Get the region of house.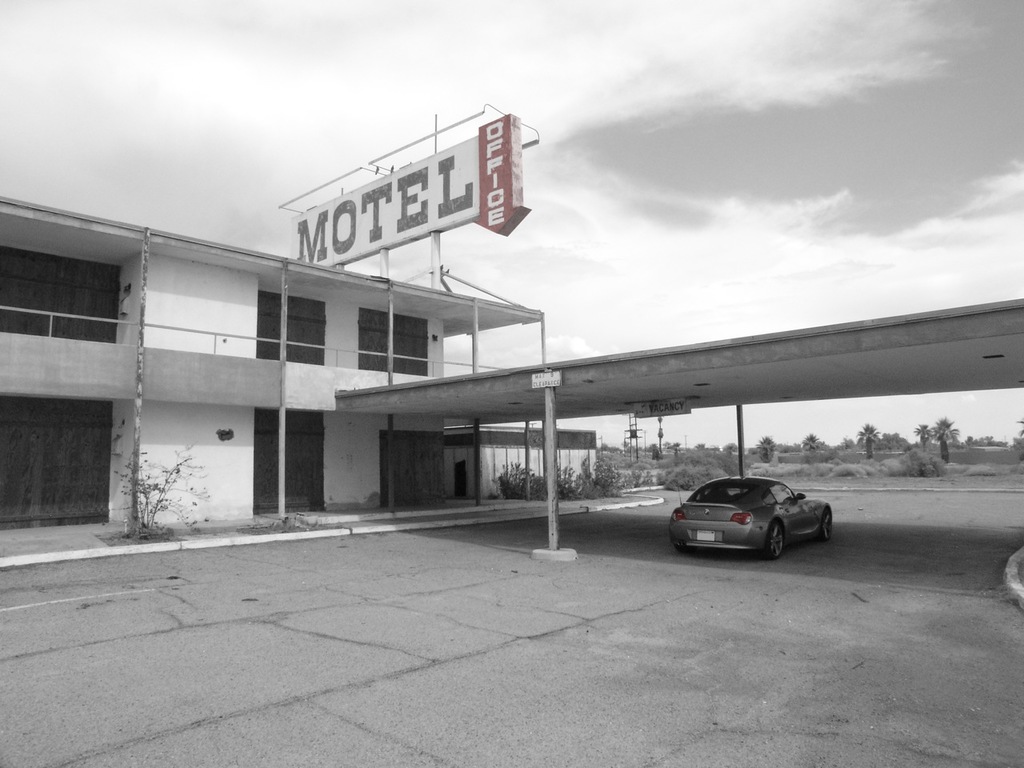
(x1=442, y1=300, x2=549, y2=542).
